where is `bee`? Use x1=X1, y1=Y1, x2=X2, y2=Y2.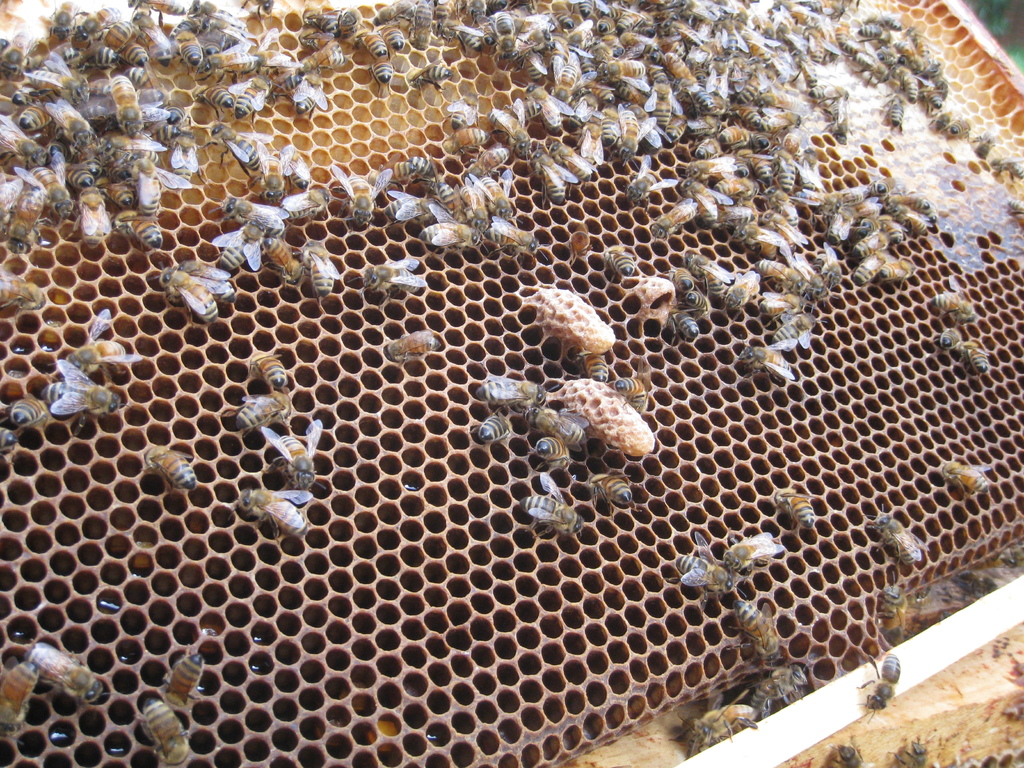
x1=715, y1=124, x2=750, y2=158.
